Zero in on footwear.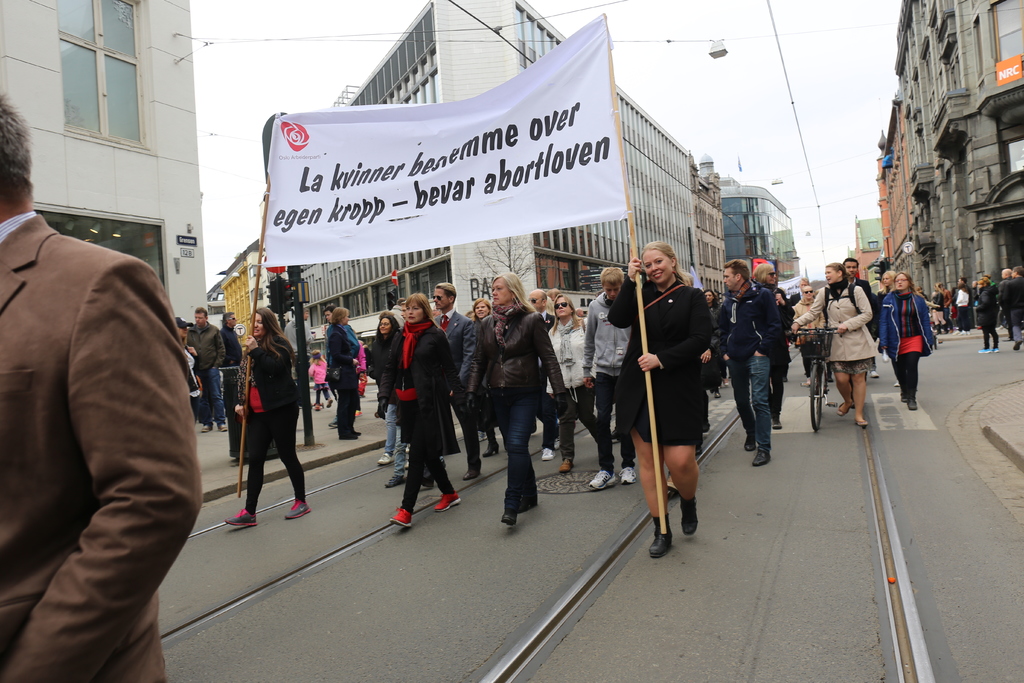
Zeroed in: region(377, 450, 396, 467).
